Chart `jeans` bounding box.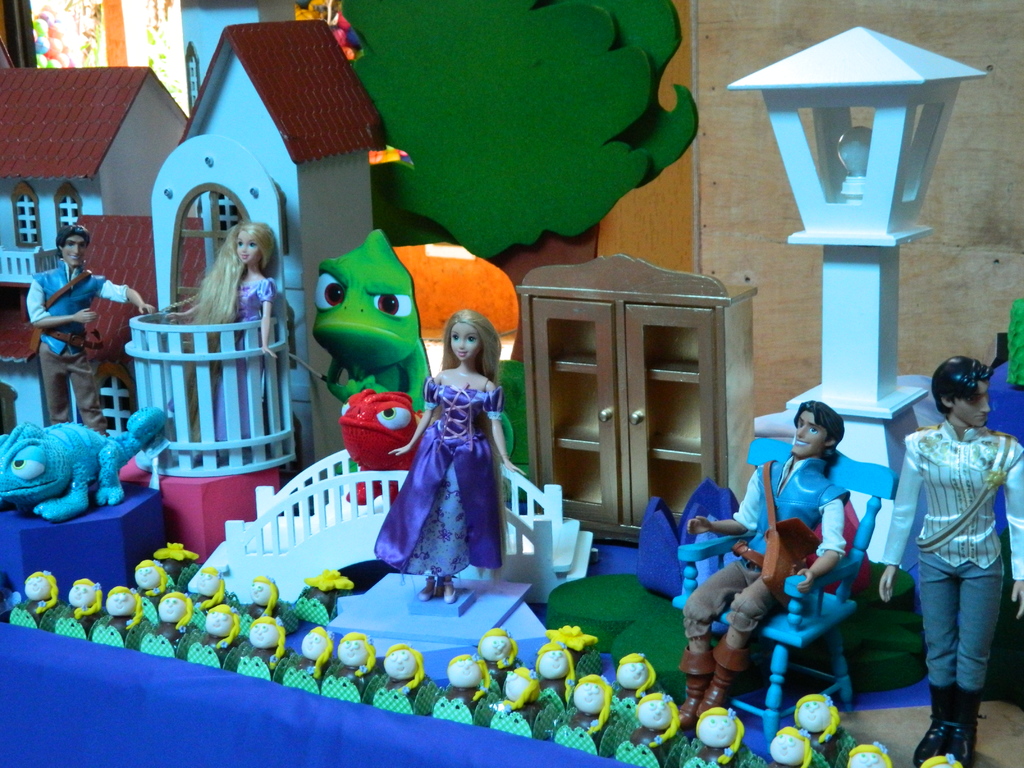
Charted: (x1=907, y1=582, x2=1009, y2=713).
